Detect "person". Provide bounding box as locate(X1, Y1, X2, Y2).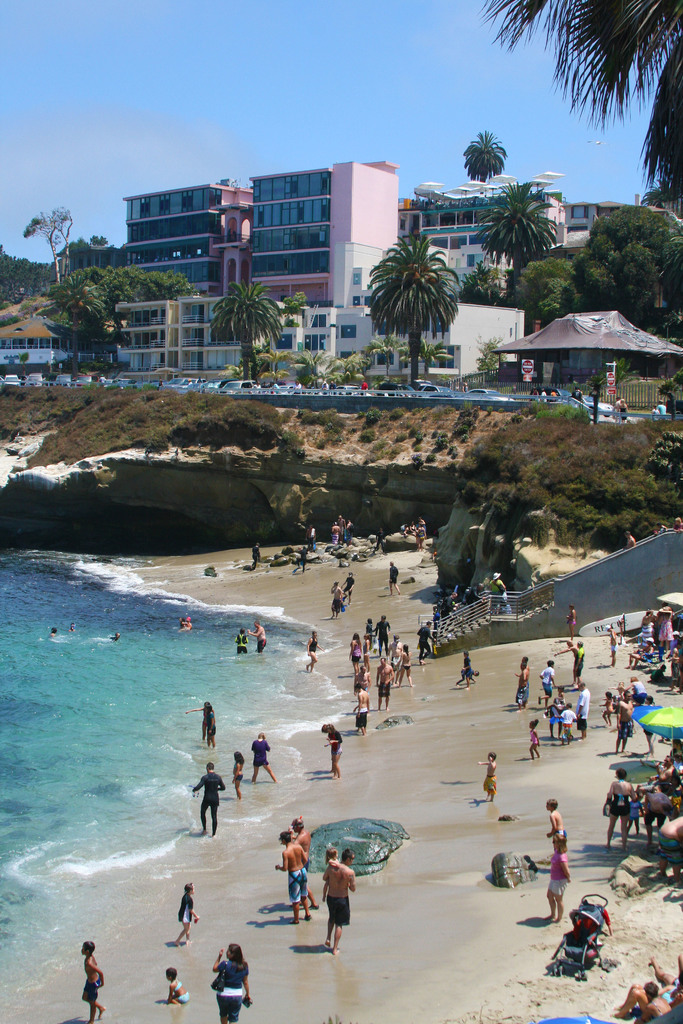
locate(659, 518, 666, 532).
